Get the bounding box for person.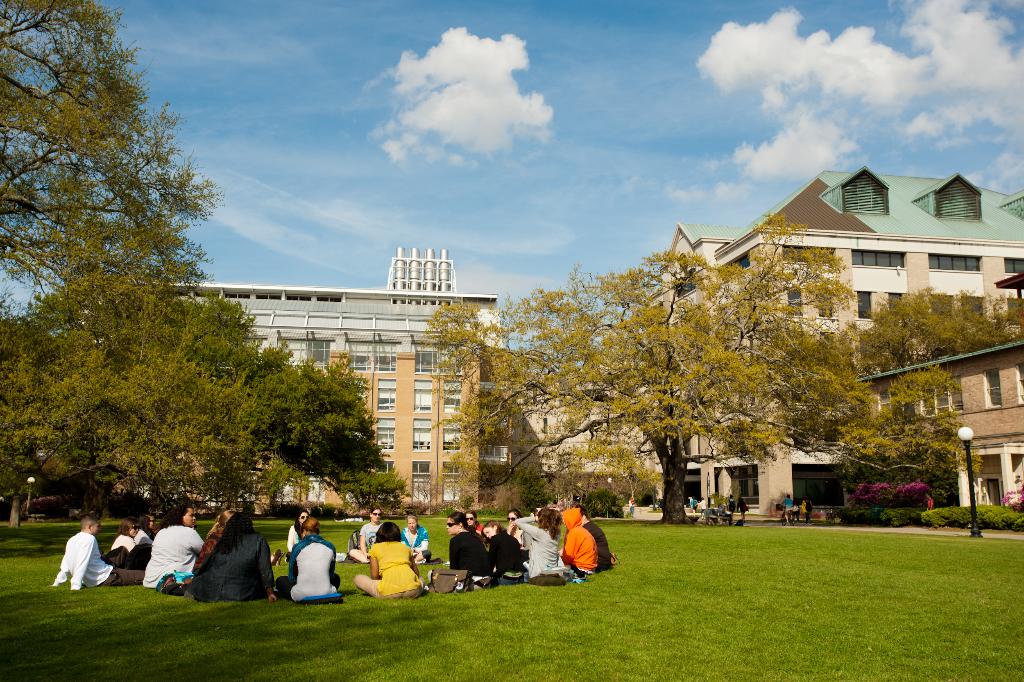
pyautogui.locateOnScreen(514, 508, 561, 581).
